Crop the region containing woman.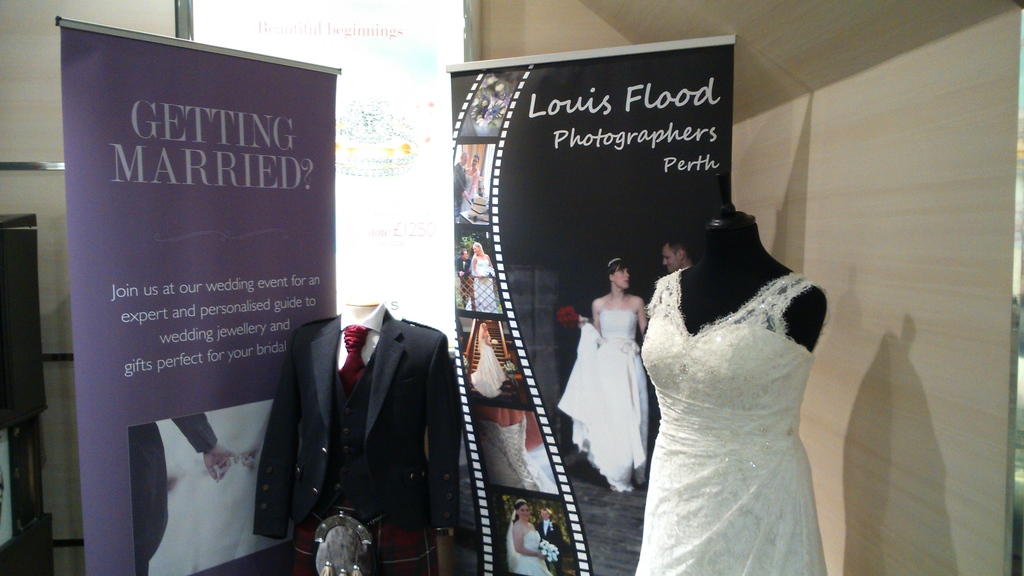
Crop region: box=[500, 497, 551, 575].
